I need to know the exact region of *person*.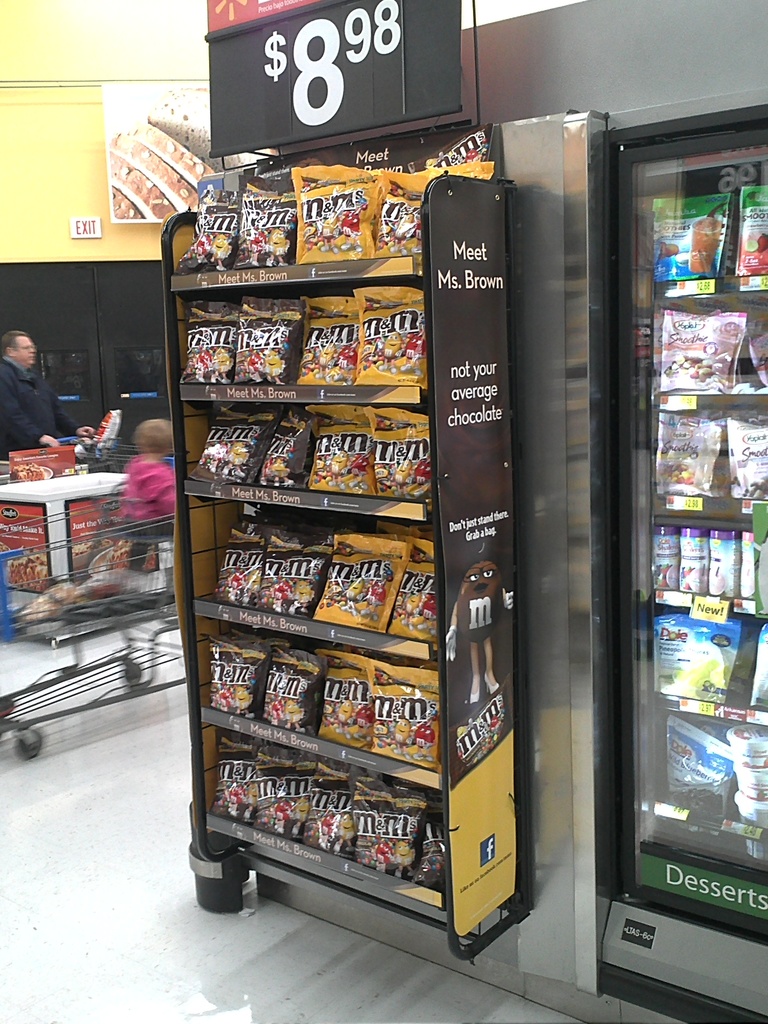
Region: [0, 333, 89, 451].
